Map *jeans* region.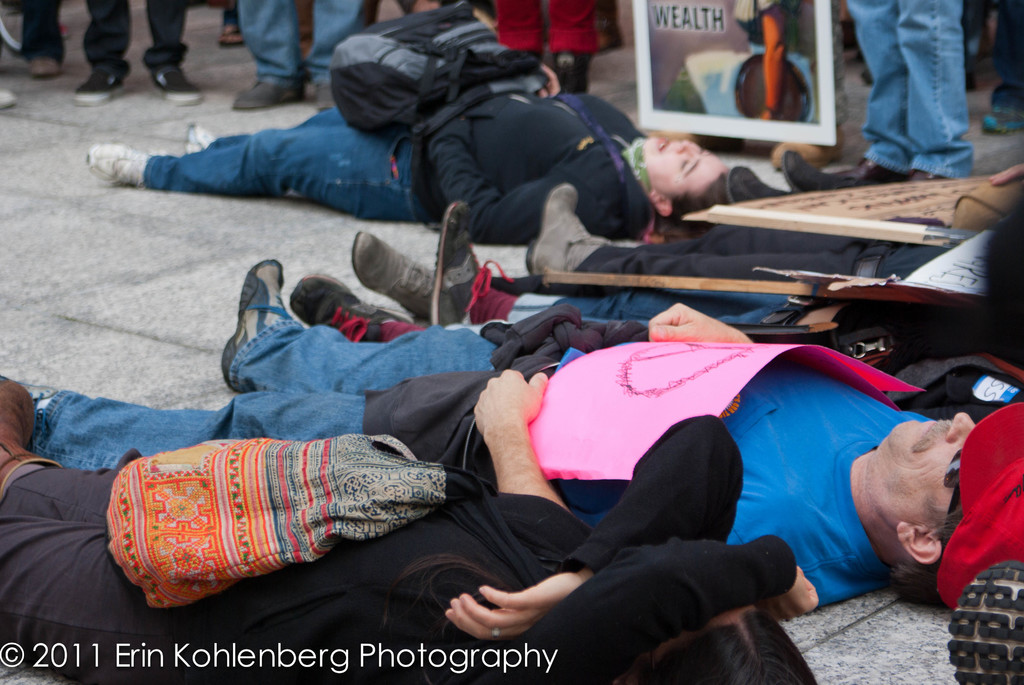
Mapped to {"x1": 240, "y1": 2, "x2": 360, "y2": 87}.
